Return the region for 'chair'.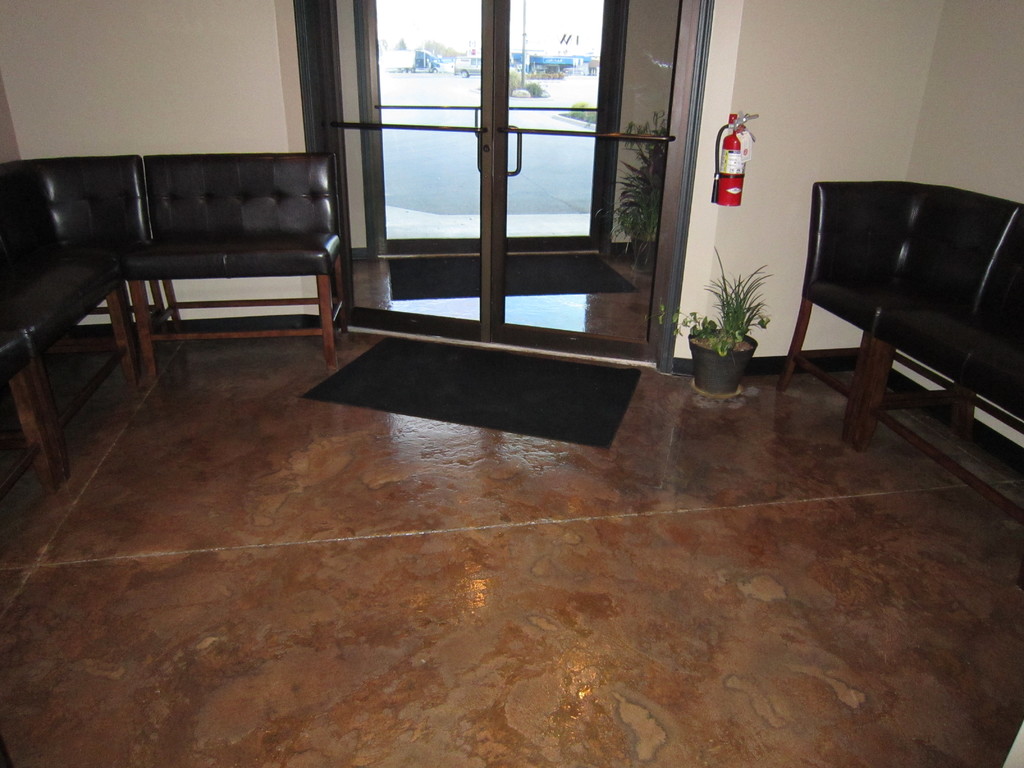
<bbox>122, 154, 345, 383</bbox>.
